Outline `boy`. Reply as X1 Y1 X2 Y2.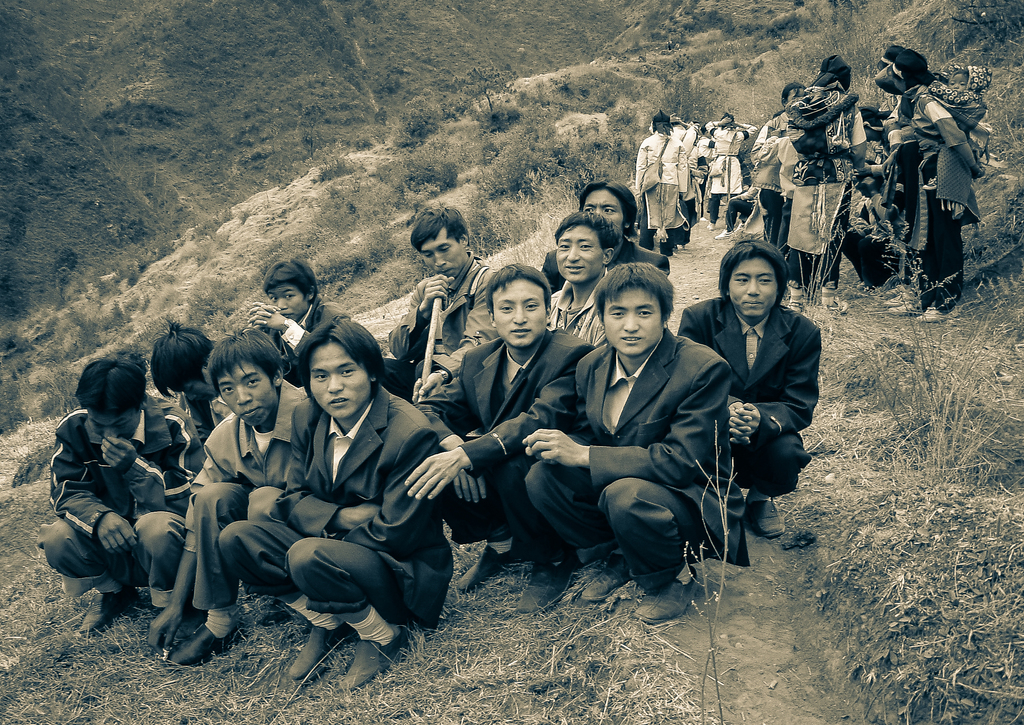
33 356 199 651.
